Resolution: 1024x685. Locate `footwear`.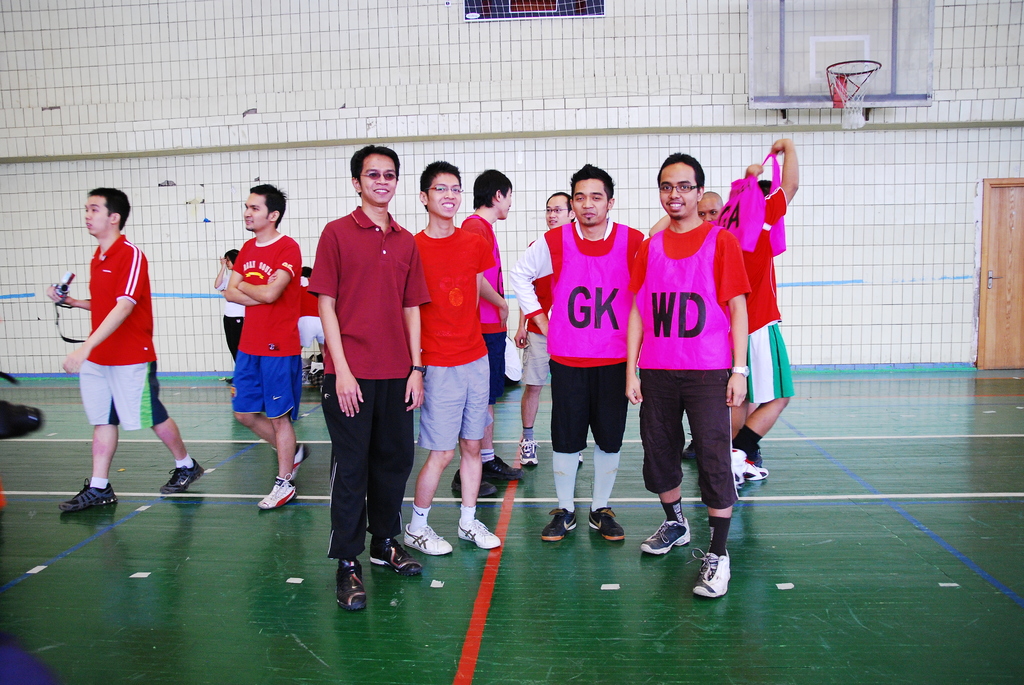
(x1=370, y1=533, x2=422, y2=574).
